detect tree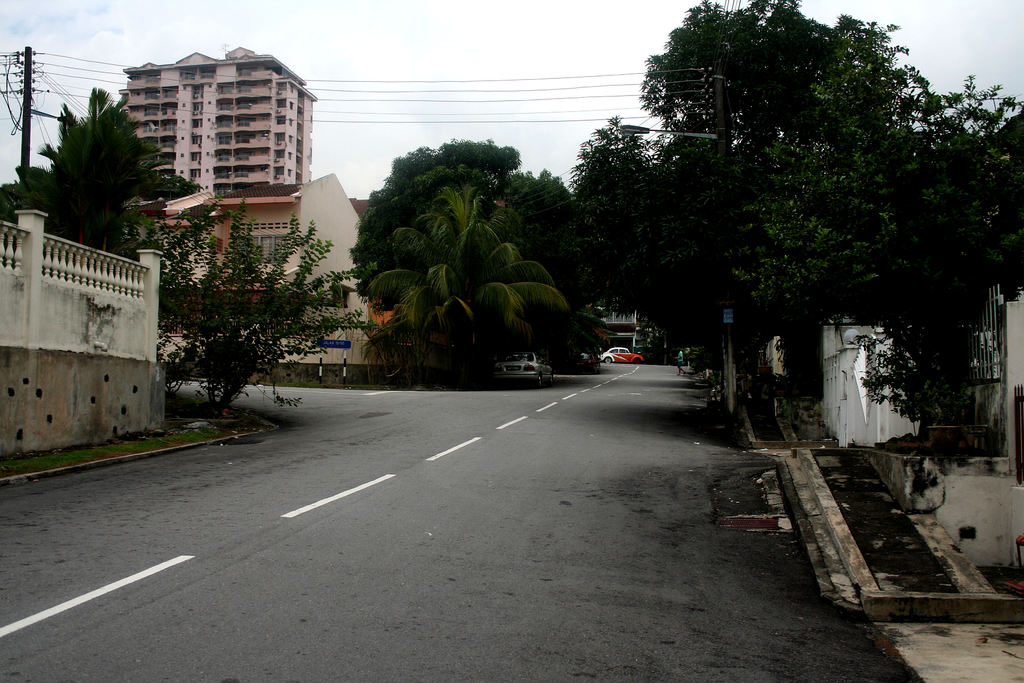
(left=344, top=132, right=600, bottom=331)
